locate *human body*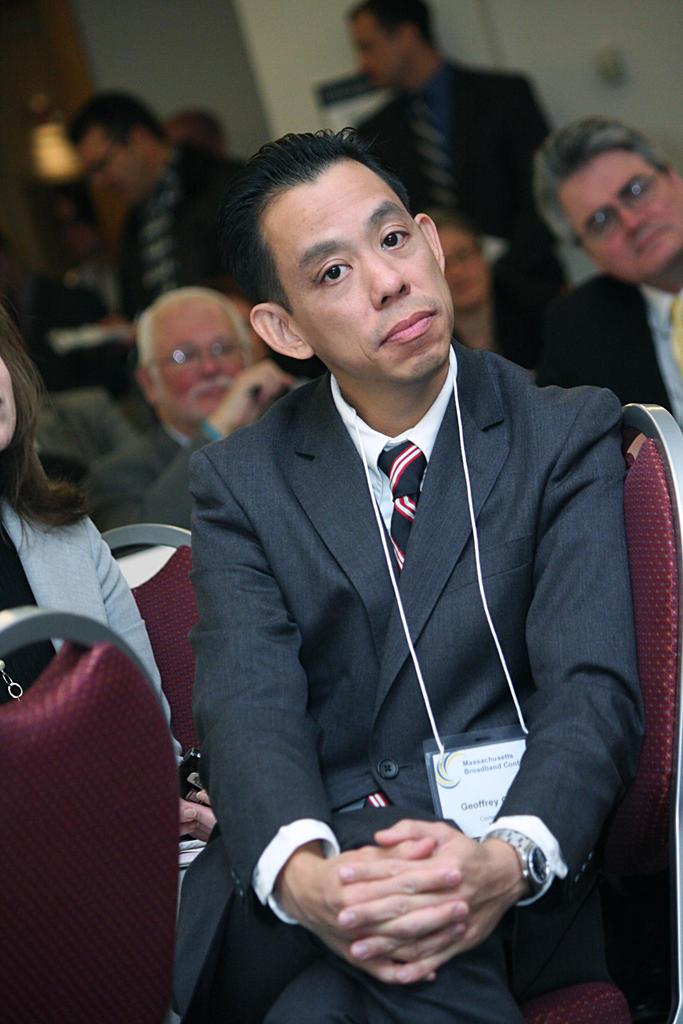
108,102,254,293
